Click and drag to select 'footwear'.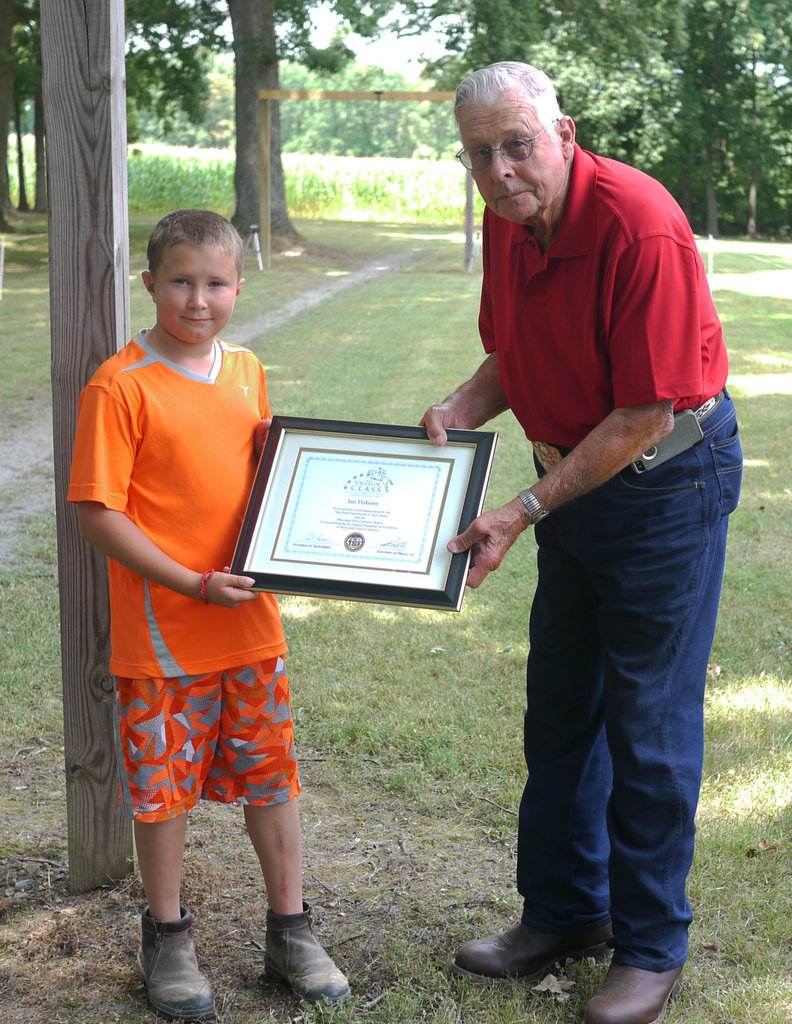
Selection: 576:957:688:1023.
